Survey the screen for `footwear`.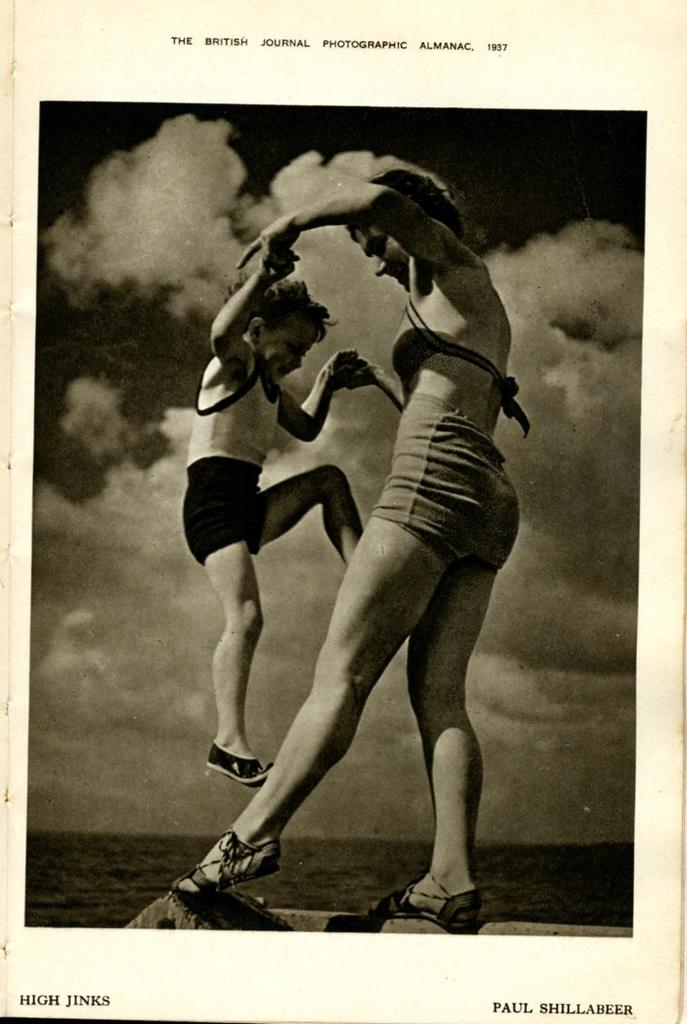
Survey found: (x1=178, y1=829, x2=283, y2=899).
